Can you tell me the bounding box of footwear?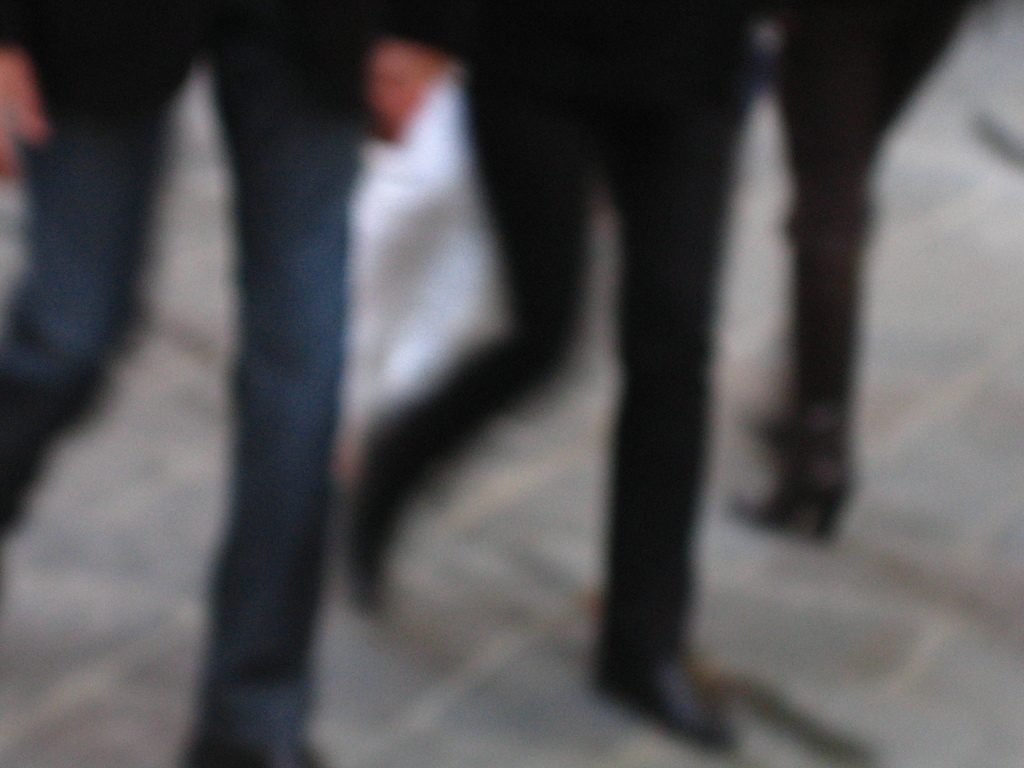
328/423/435/609.
